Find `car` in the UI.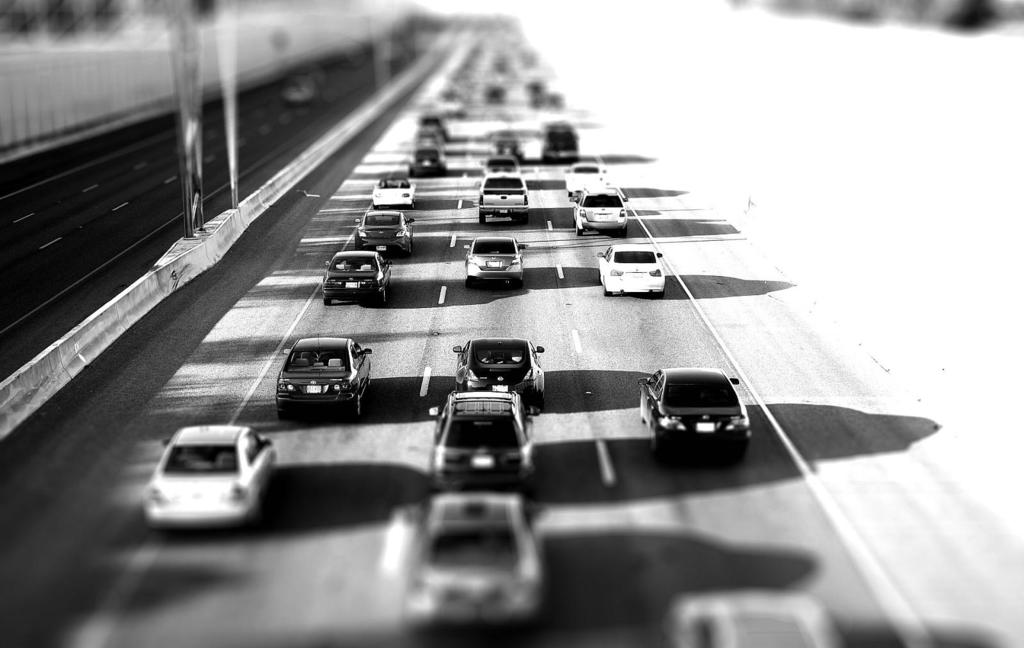
UI element at 477, 154, 520, 172.
